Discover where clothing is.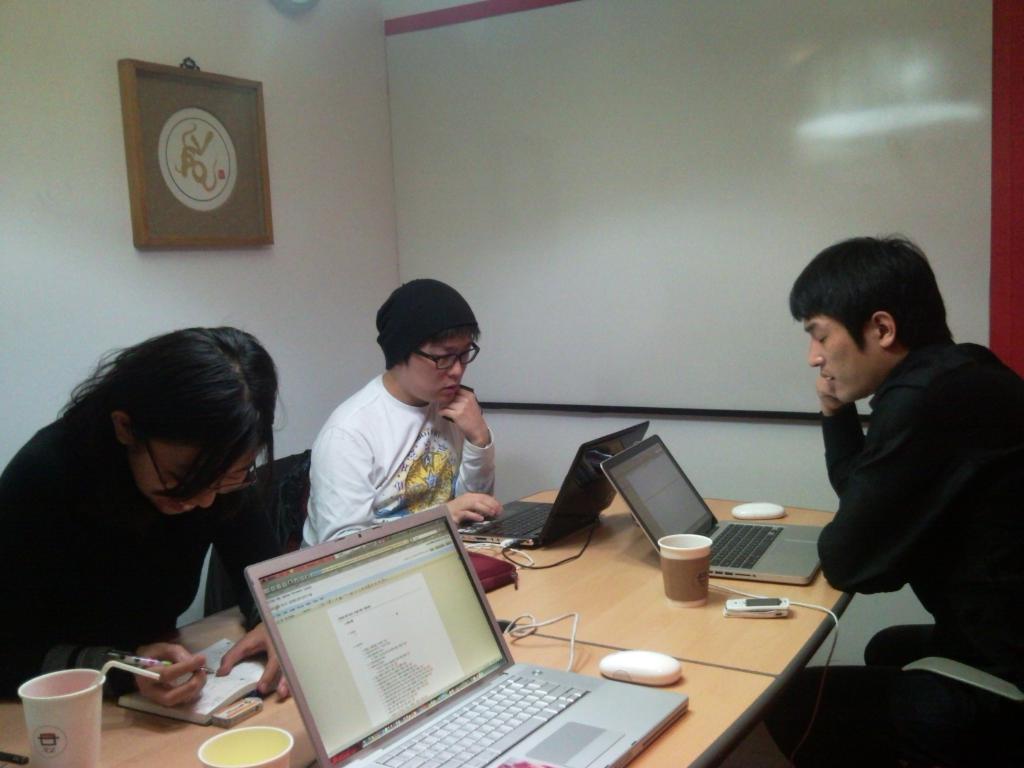
Discovered at [0,399,289,703].
